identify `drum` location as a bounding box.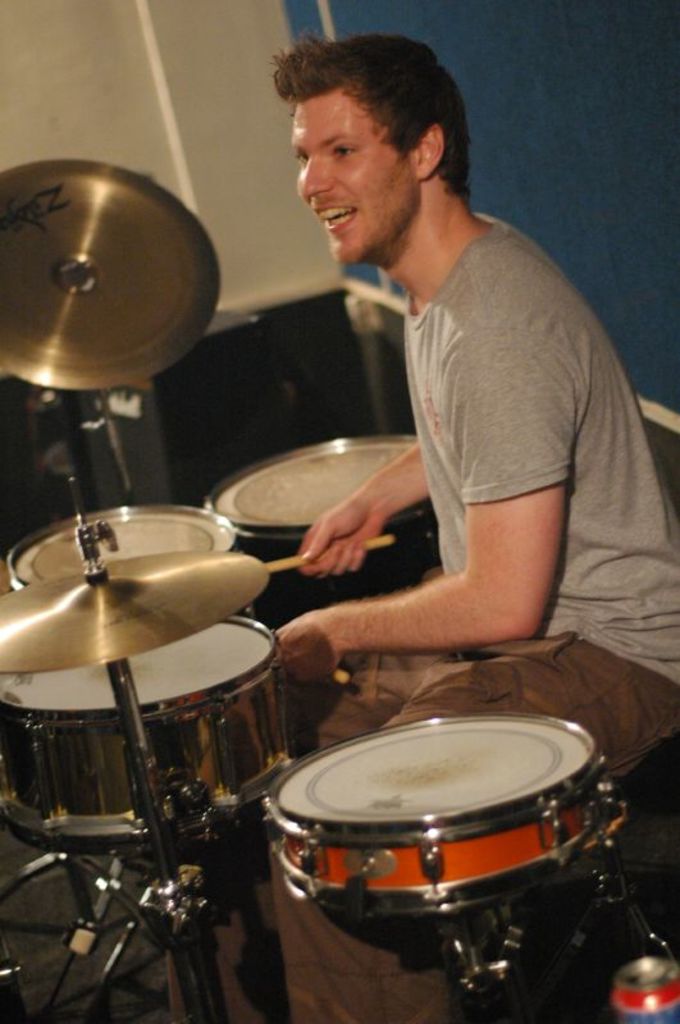
[6,506,242,591].
